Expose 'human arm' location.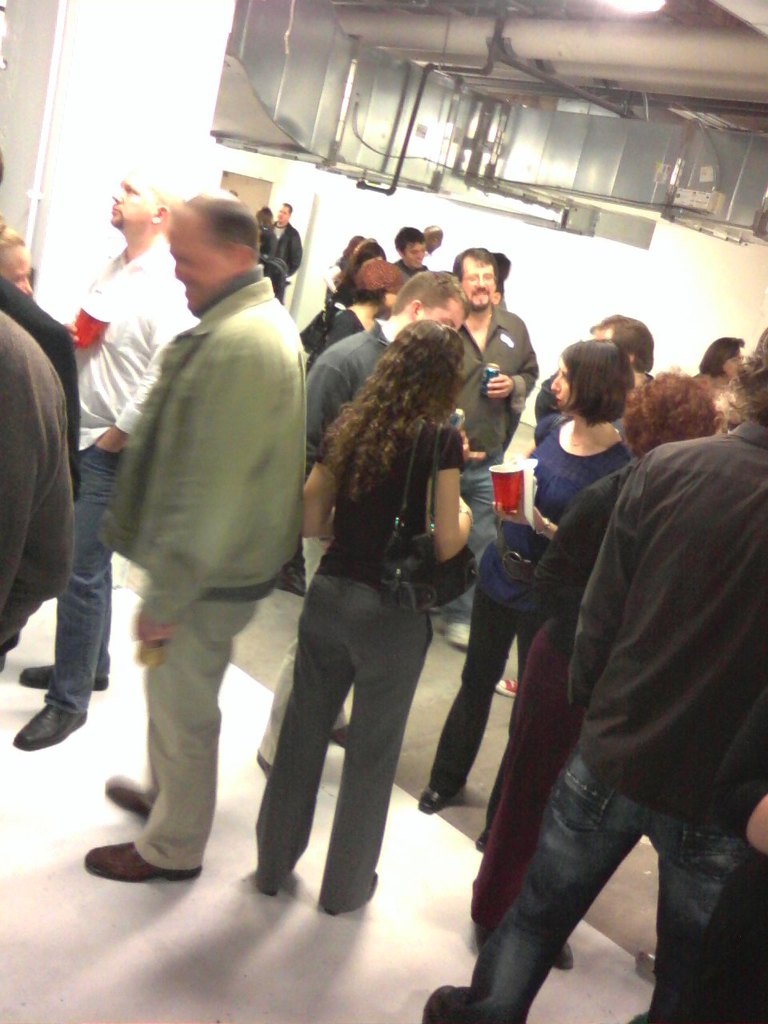
Exposed at {"left": 324, "top": 255, "right": 346, "bottom": 294}.
